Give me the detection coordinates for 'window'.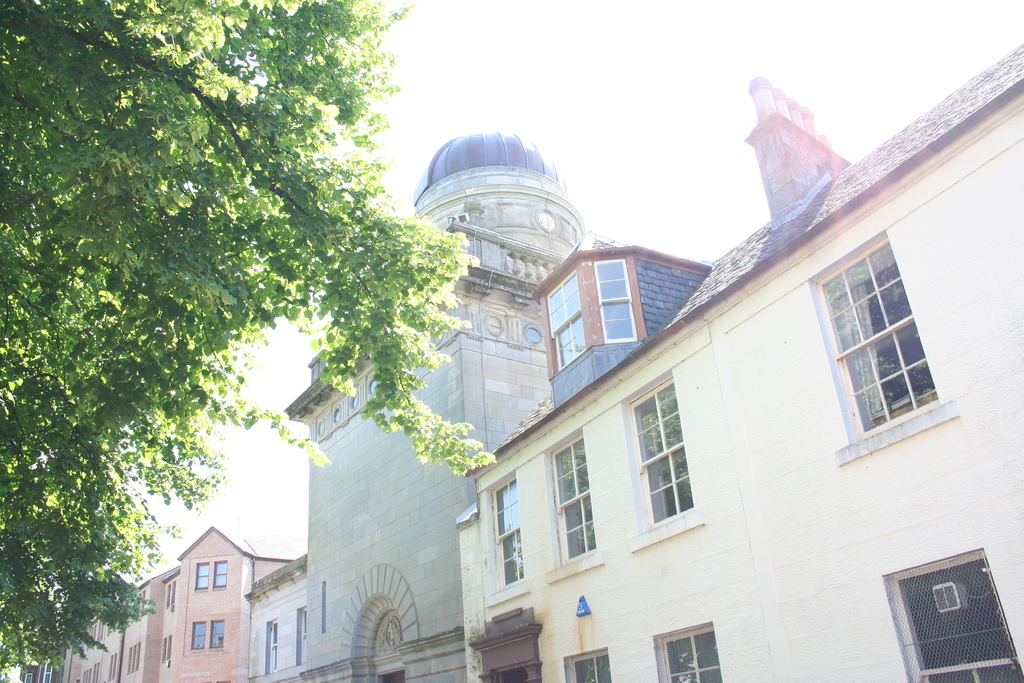
<region>615, 365, 707, 551</region>.
